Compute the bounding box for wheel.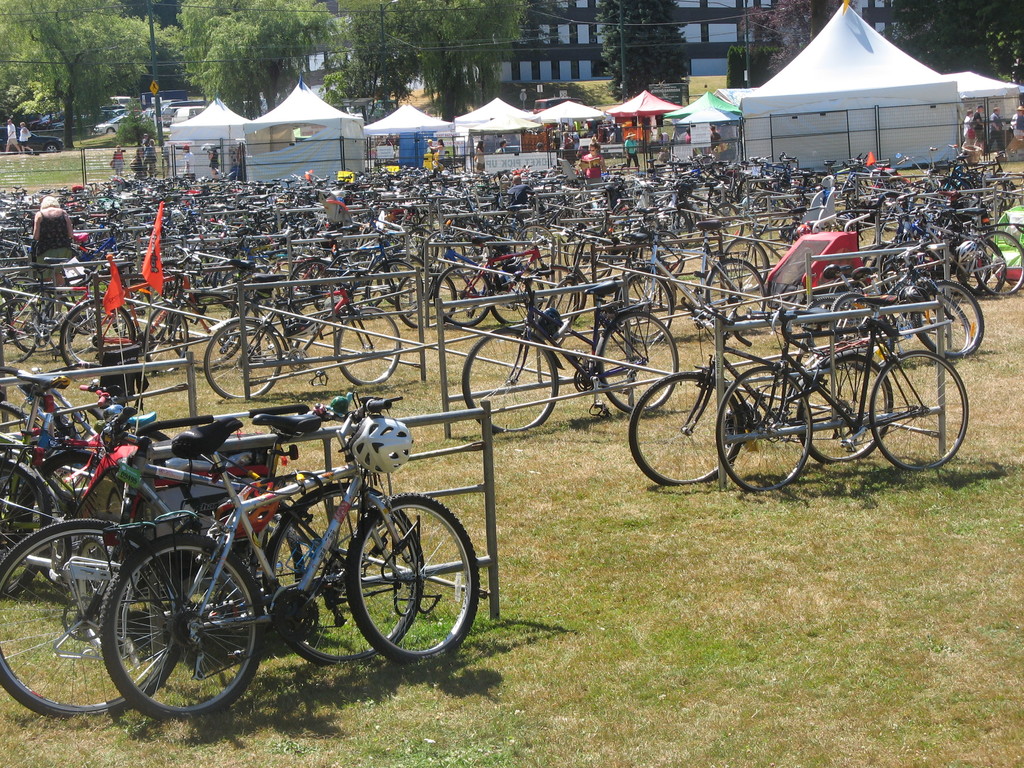
box=[221, 269, 247, 303].
